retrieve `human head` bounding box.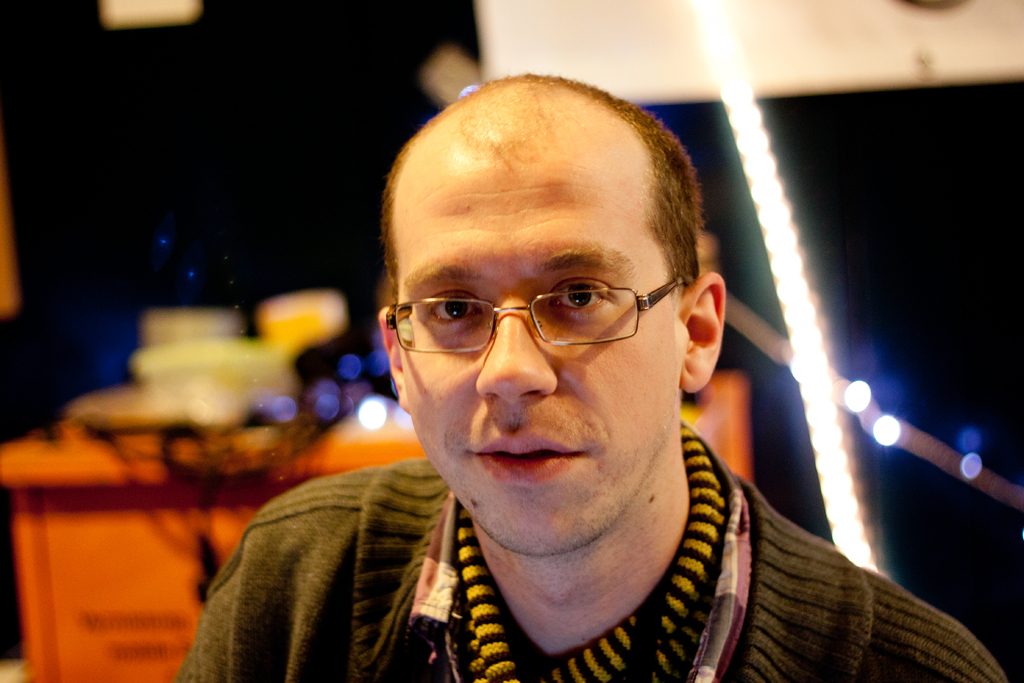
Bounding box: 376,70,728,557.
